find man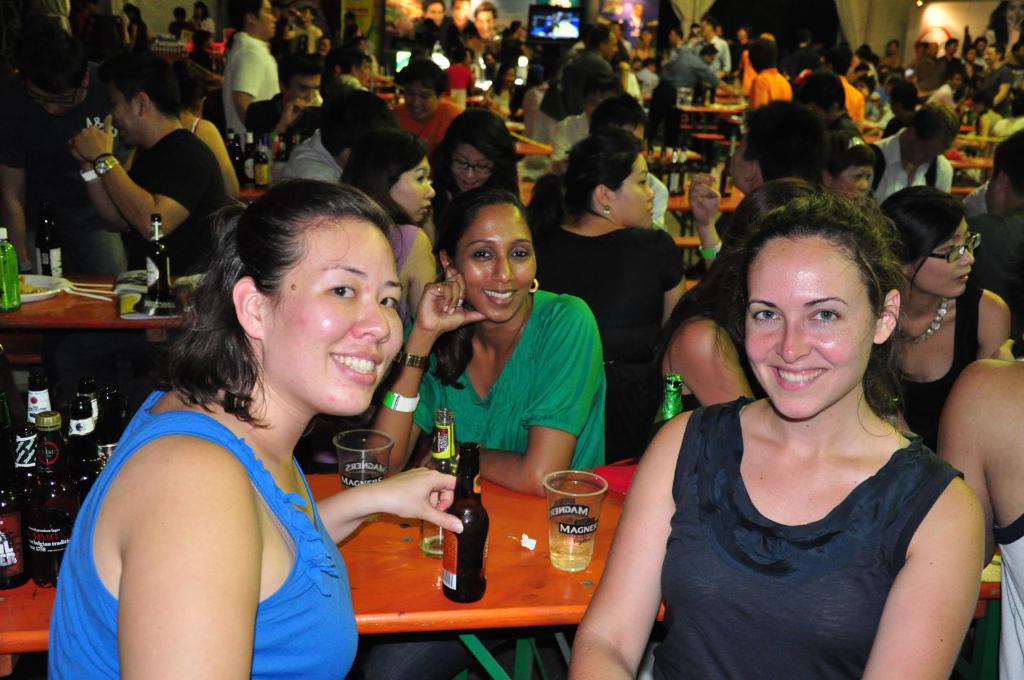
left=218, top=0, right=279, bottom=139
